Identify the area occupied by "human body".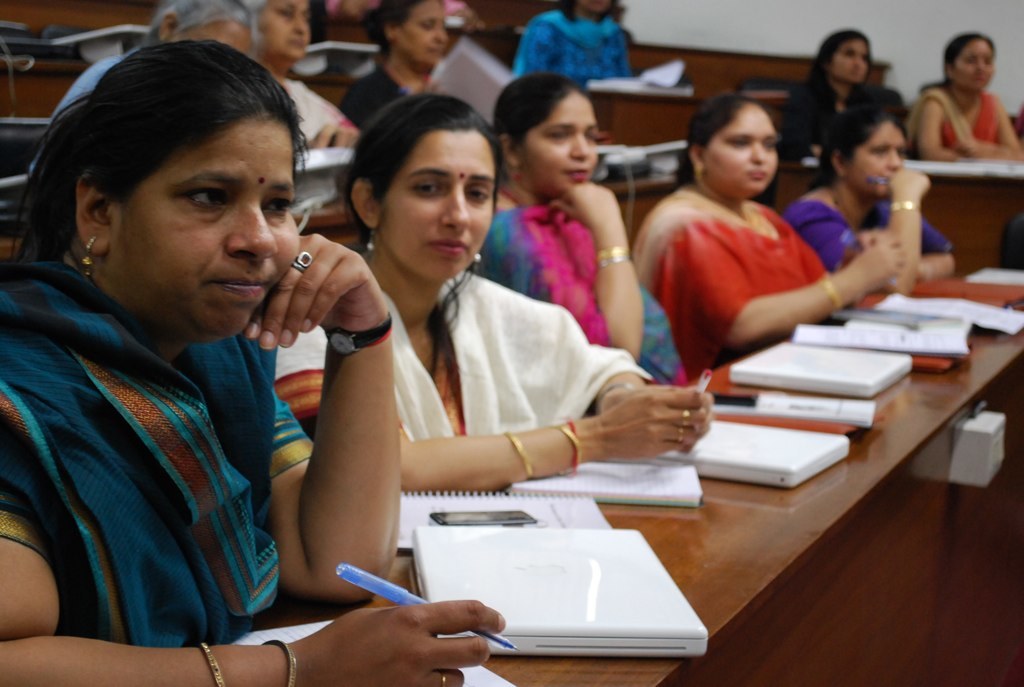
Area: [x1=517, y1=8, x2=634, y2=80].
